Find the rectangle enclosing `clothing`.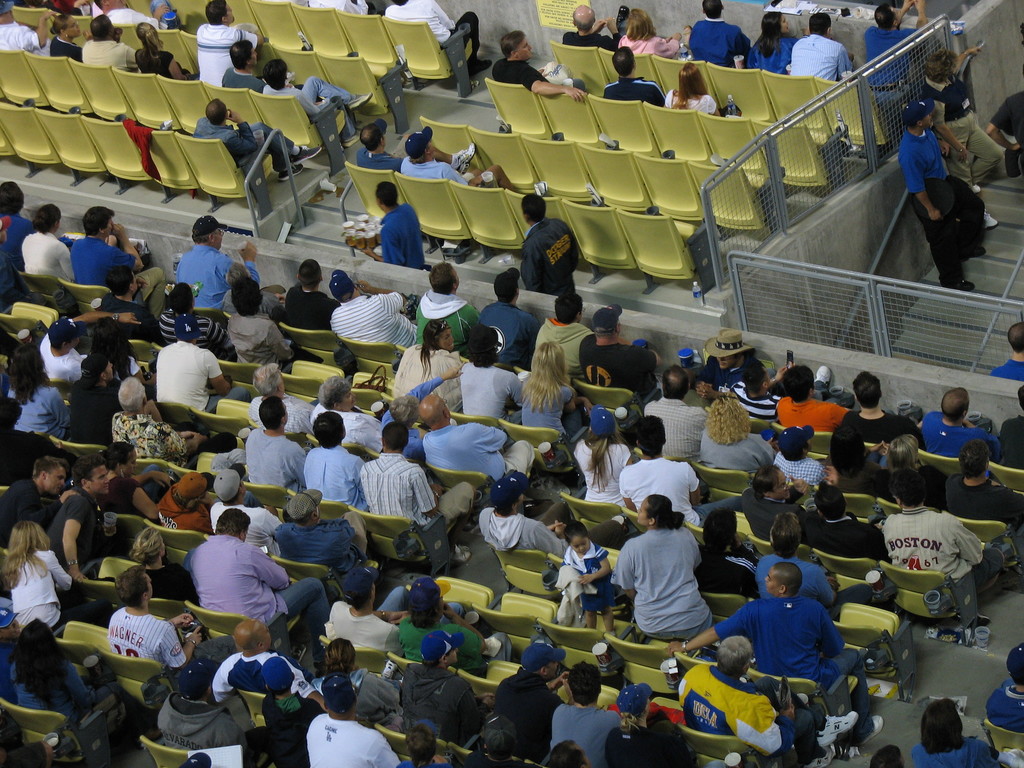
(310,0,373,15).
